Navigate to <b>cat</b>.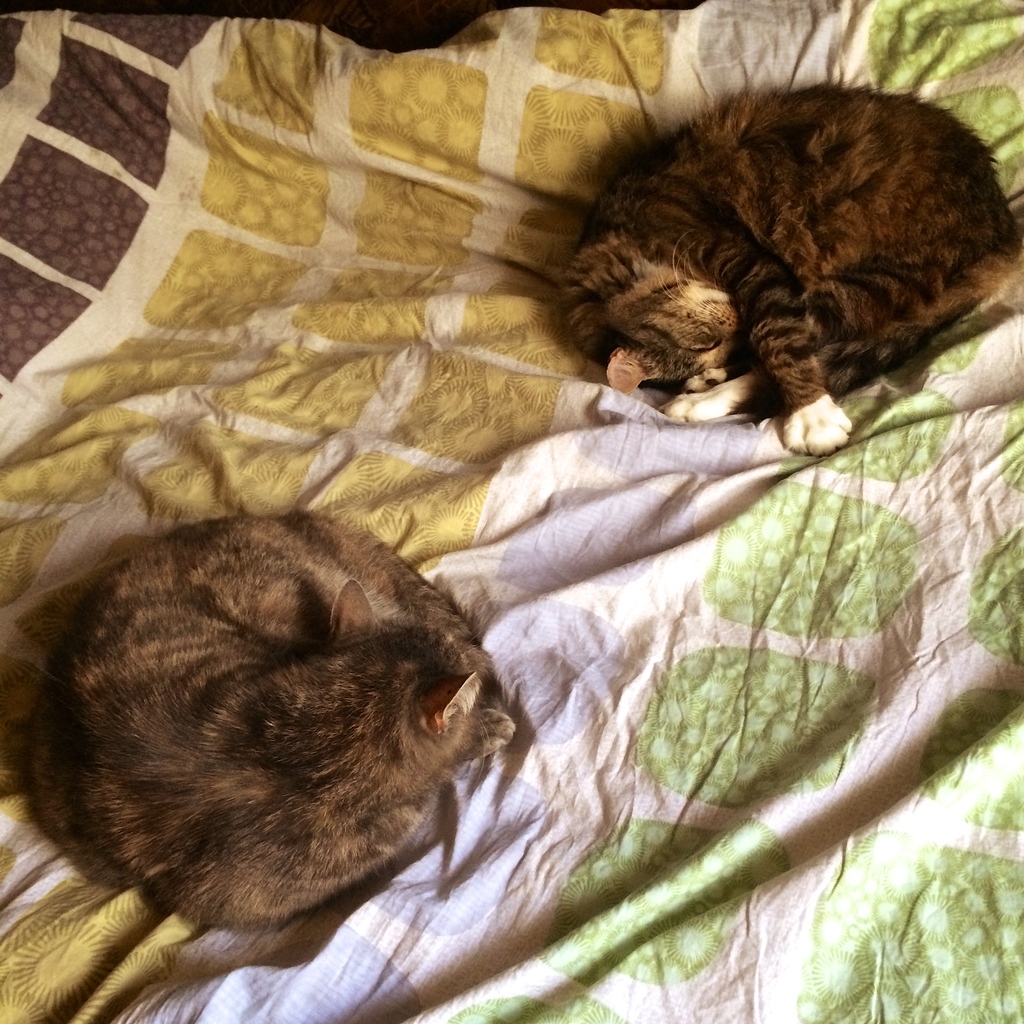
Navigation target: Rect(554, 76, 1023, 461).
